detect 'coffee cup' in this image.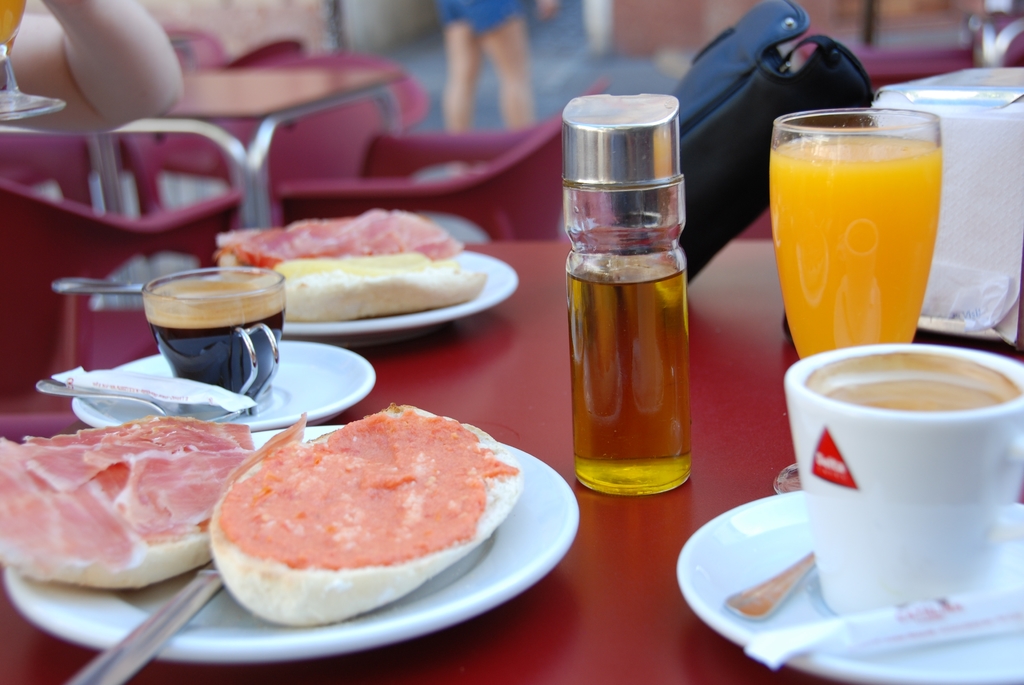
Detection: 783,342,1023,618.
